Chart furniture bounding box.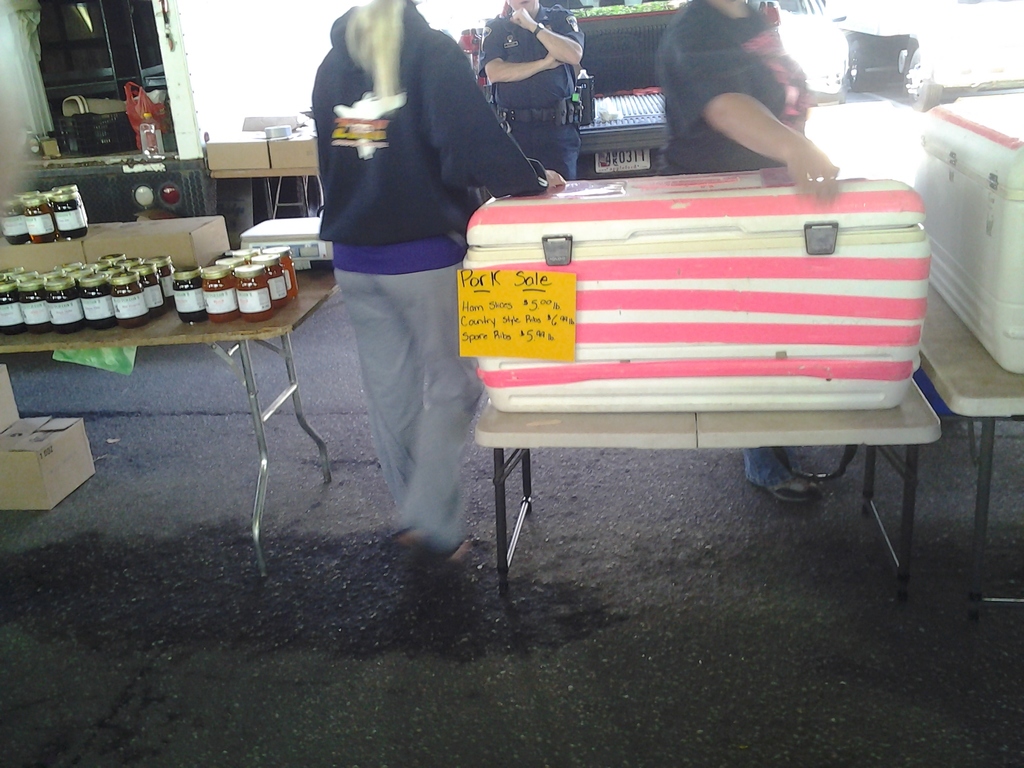
Charted: x1=916 y1=282 x2=1023 y2=597.
